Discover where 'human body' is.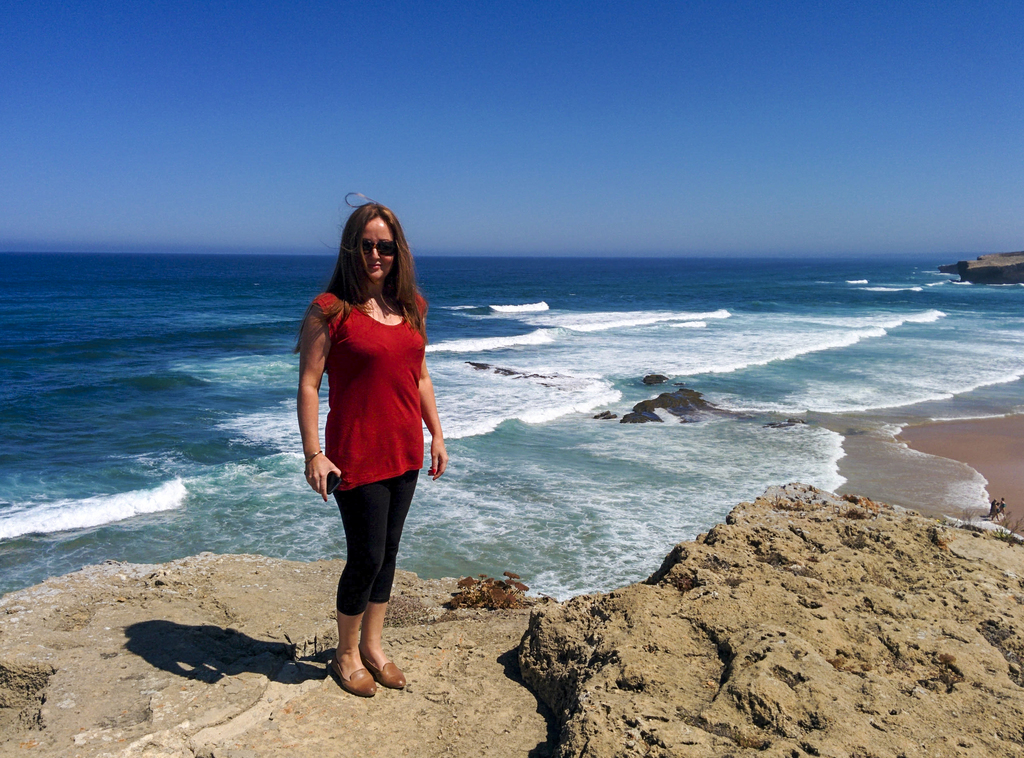
Discovered at [left=295, top=201, right=428, bottom=695].
